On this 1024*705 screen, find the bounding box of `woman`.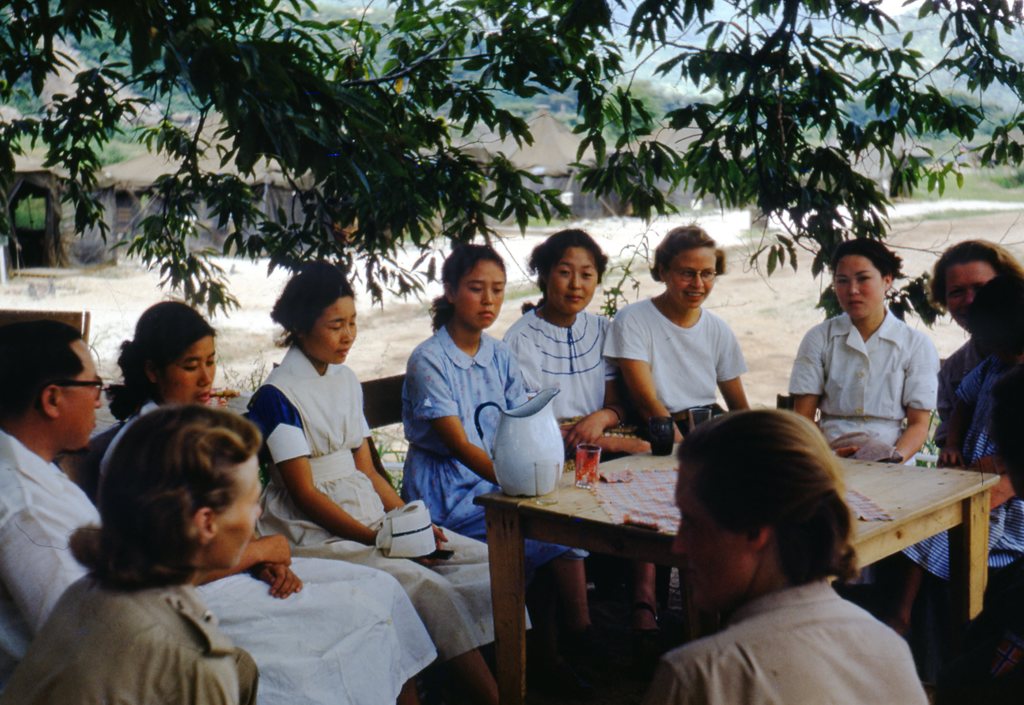
Bounding box: region(790, 241, 940, 586).
